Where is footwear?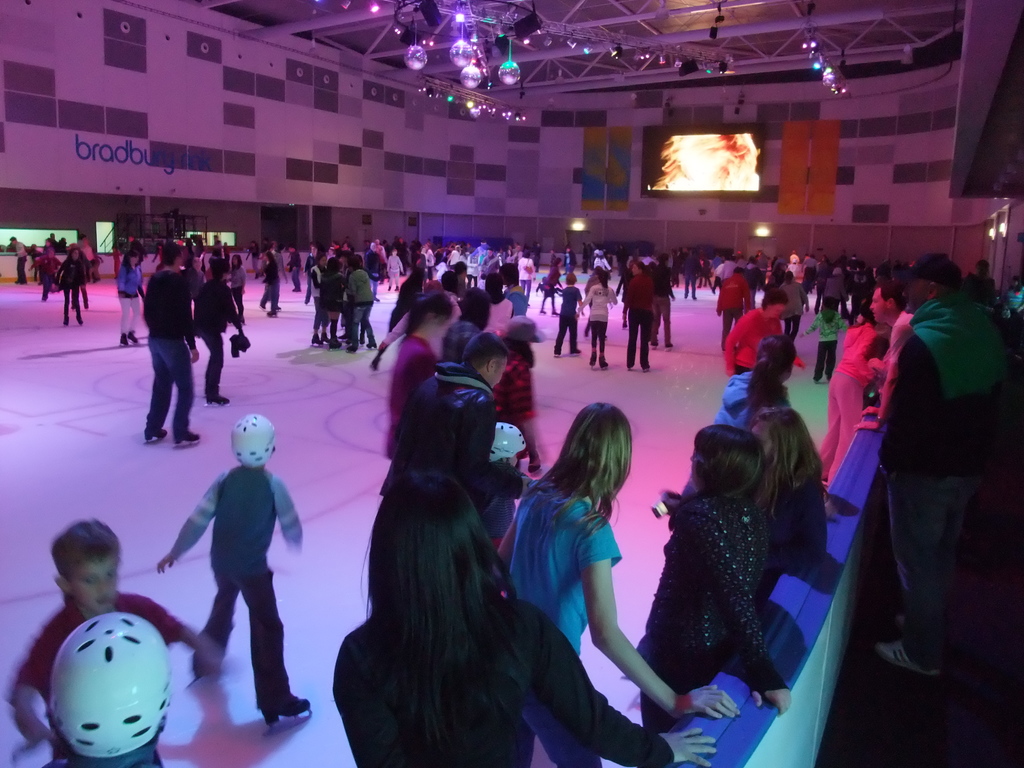
{"x1": 172, "y1": 431, "x2": 201, "y2": 447}.
